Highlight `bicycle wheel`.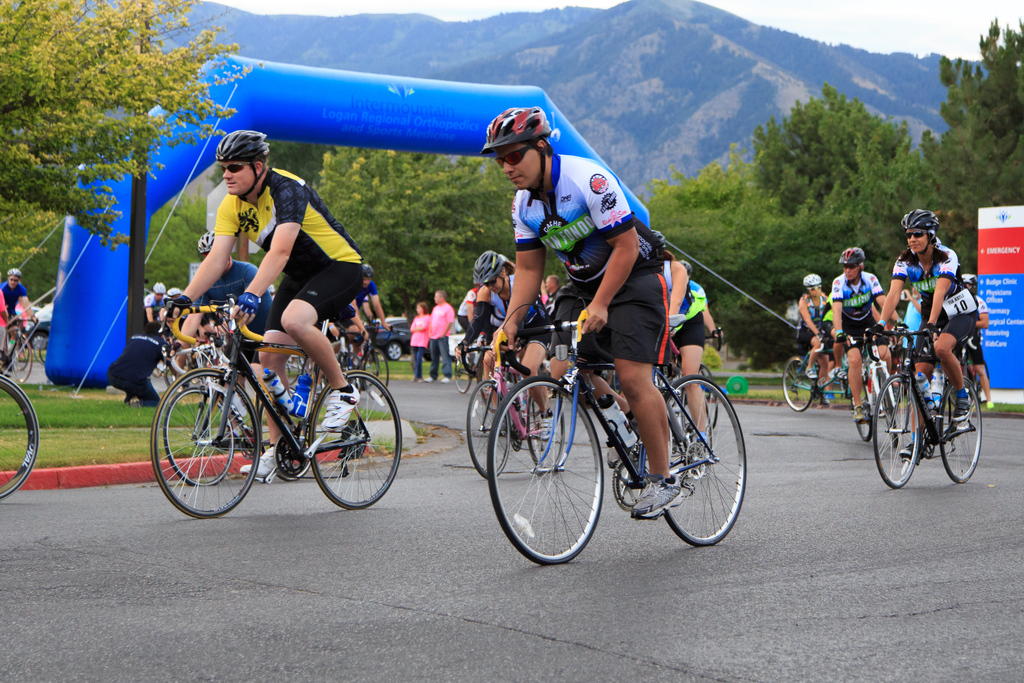
Highlighted region: 307 368 402 509.
